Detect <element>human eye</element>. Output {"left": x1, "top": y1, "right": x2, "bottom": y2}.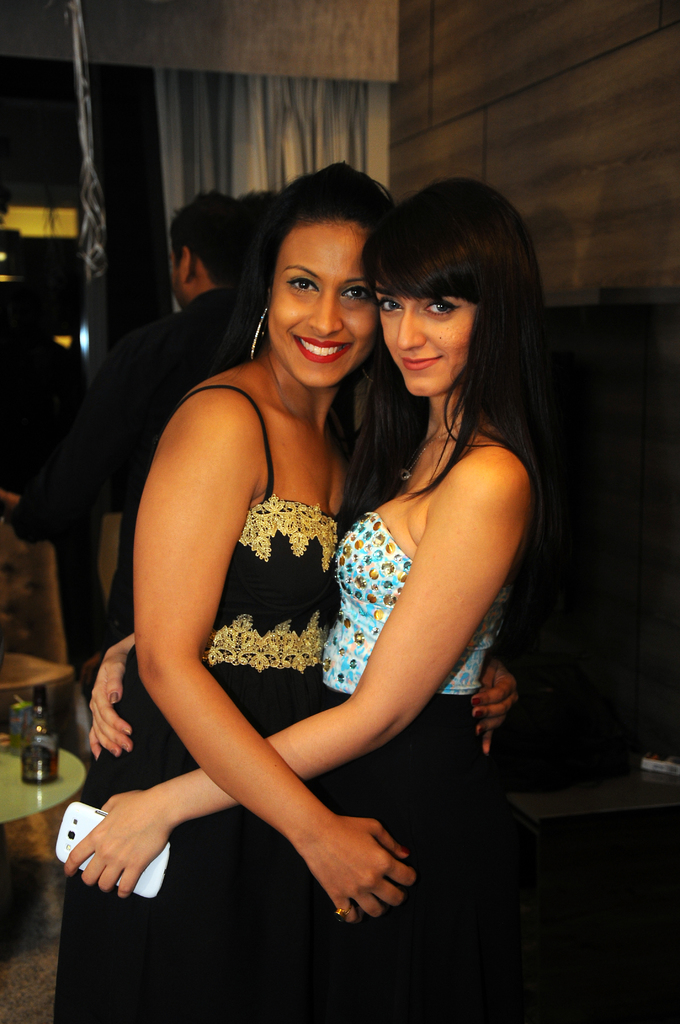
{"left": 421, "top": 296, "right": 458, "bottom": 317}.
